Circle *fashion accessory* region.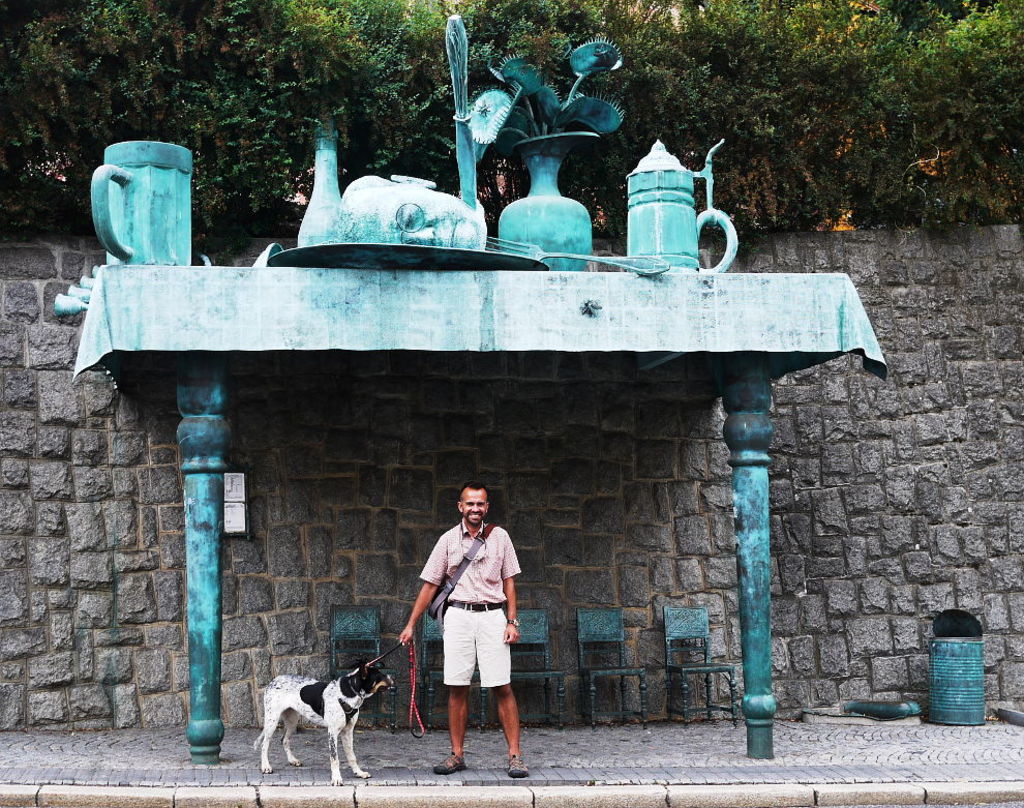
Region: (x1=507, y1=756, x2=530, y2=780).
